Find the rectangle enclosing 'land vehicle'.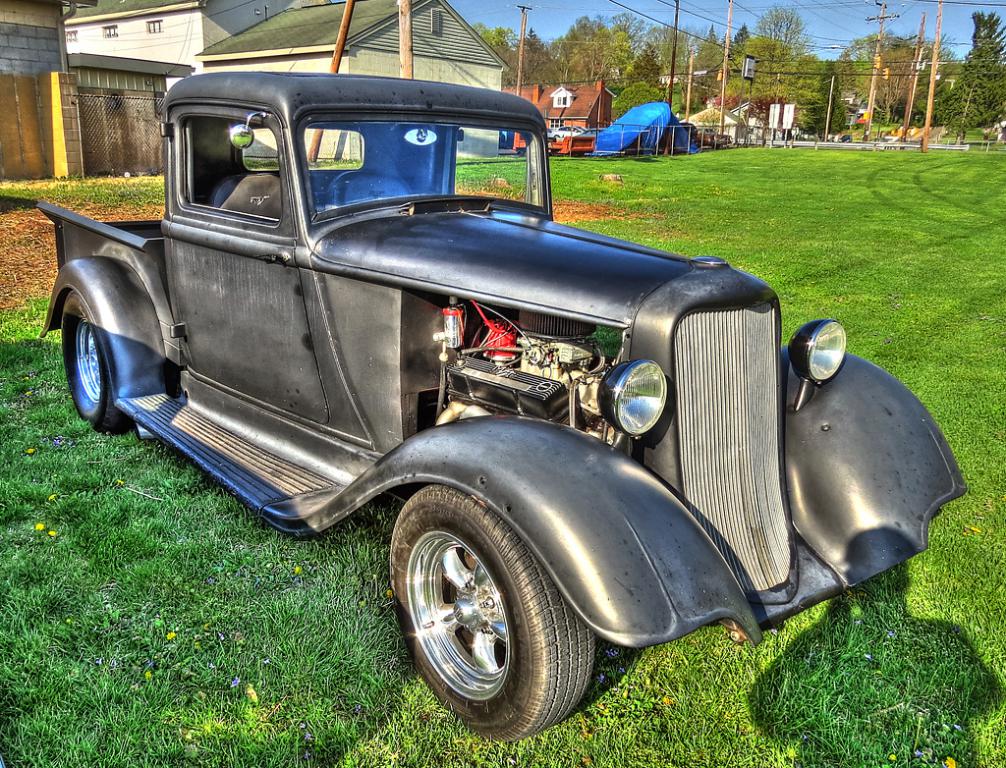
<bbox>547, 125, 563, 138</bbox>.
